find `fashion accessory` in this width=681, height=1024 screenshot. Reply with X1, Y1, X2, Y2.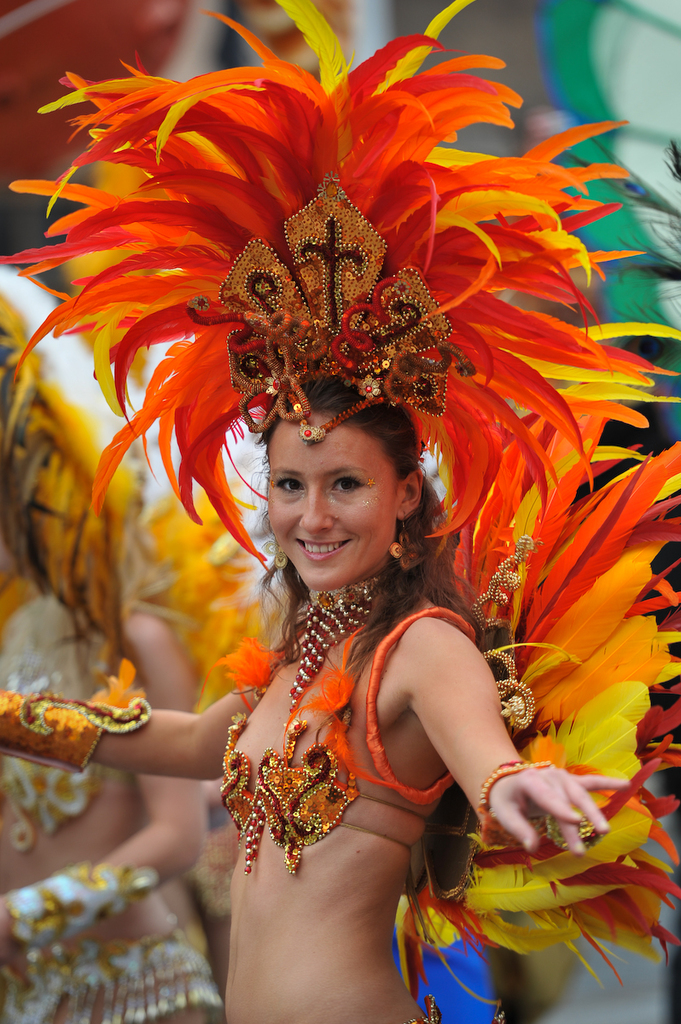
0, 0, 680, 579.
